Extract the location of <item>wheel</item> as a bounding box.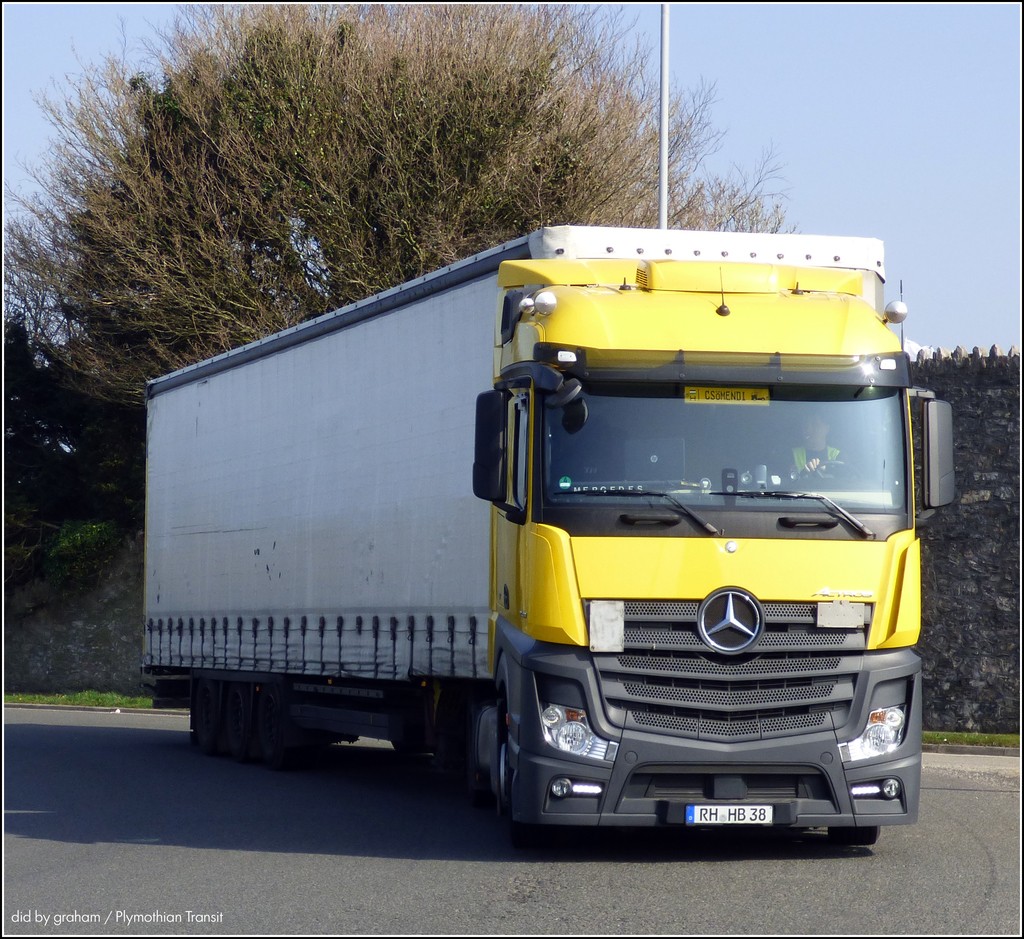
487/741/518/815.
